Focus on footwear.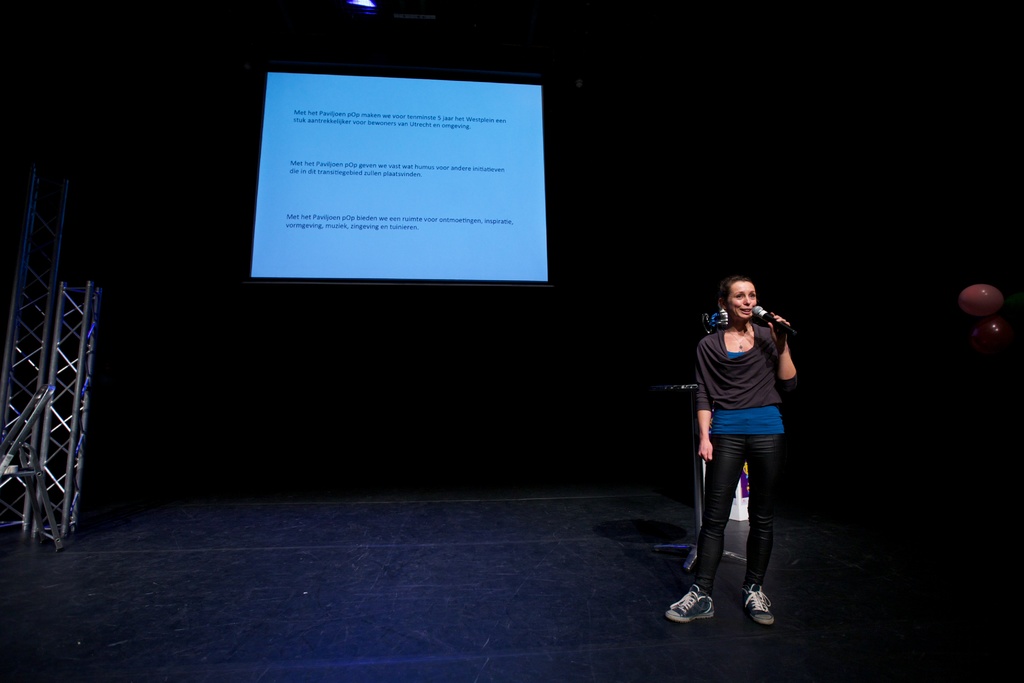
Focused at rect(666, 587, 711, 621).
